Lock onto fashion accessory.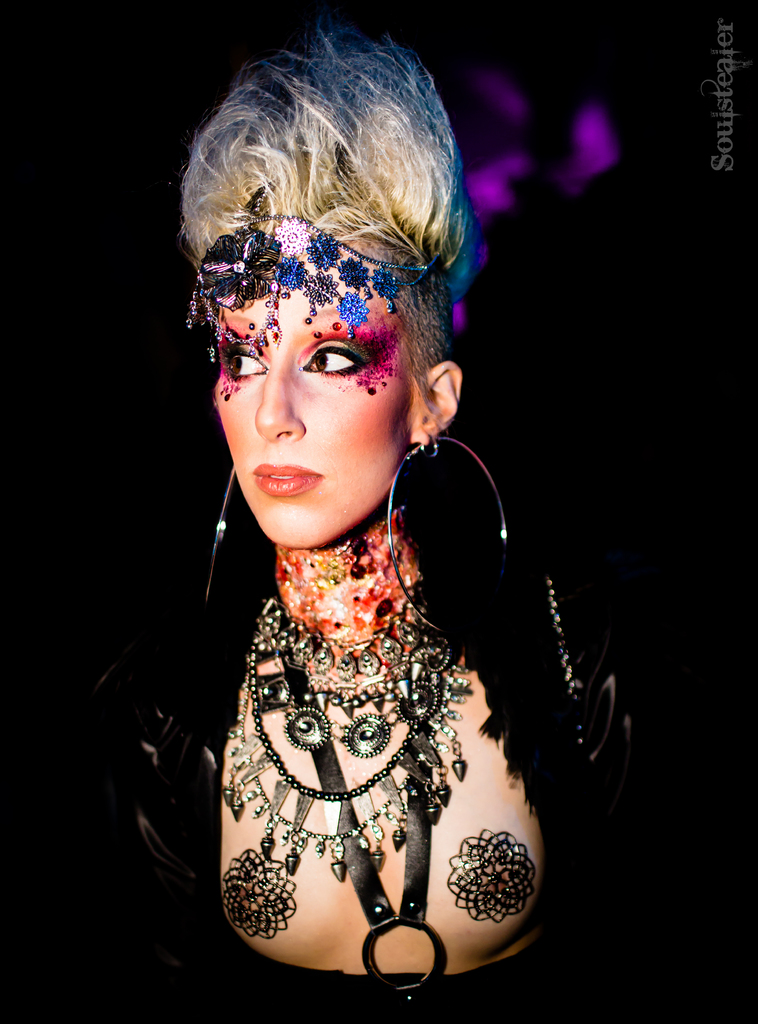
Locked: pyautogui.locateOnScreen(270, 503, 424, 682).
